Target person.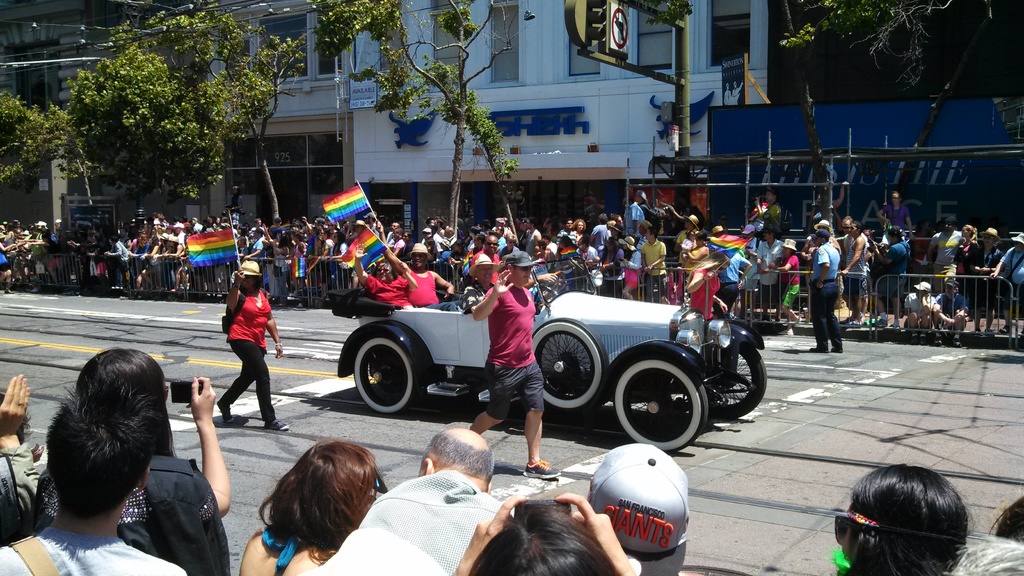
Target region: (x1=808, y1=227, x2=843, y2=355).
